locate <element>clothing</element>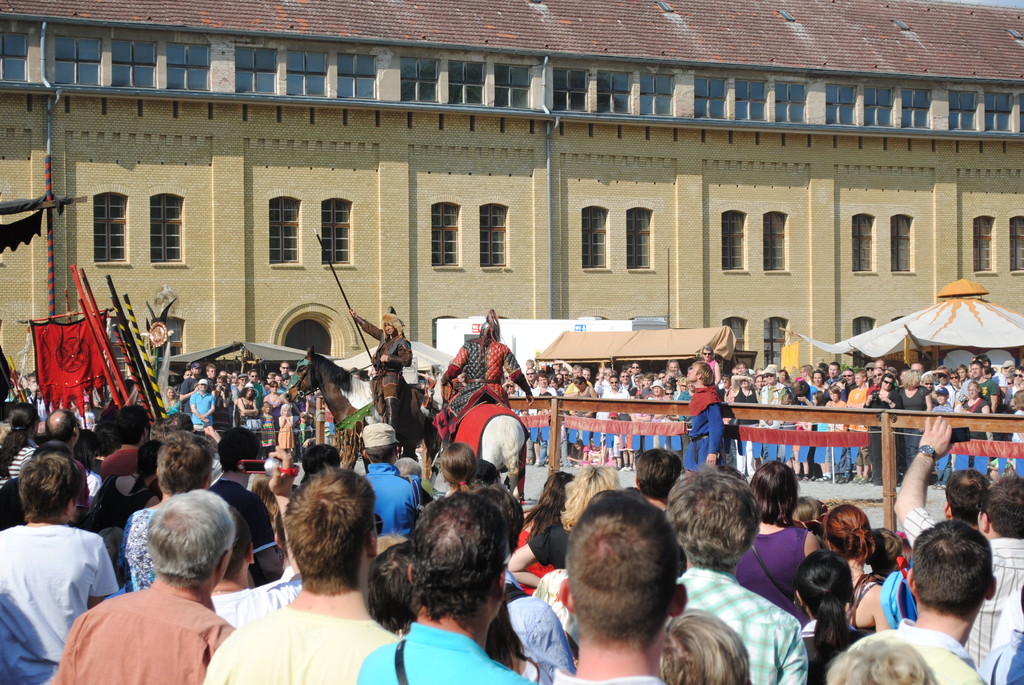
select_region(444, 336, 527, 423)
